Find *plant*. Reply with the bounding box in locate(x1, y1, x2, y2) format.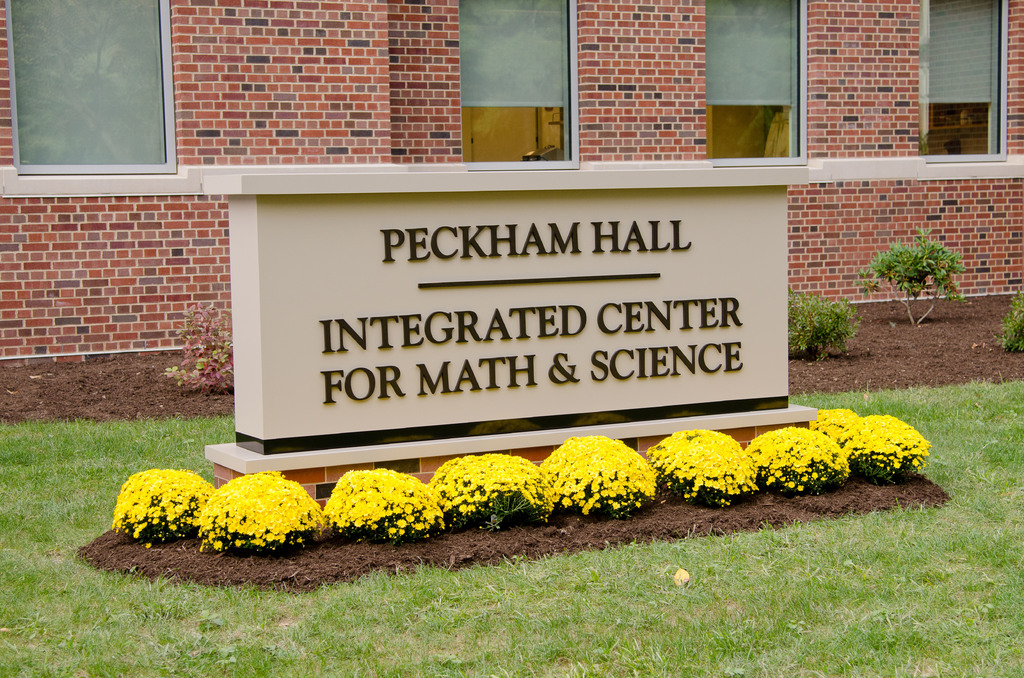
locate(644, 420, 765, 510).
